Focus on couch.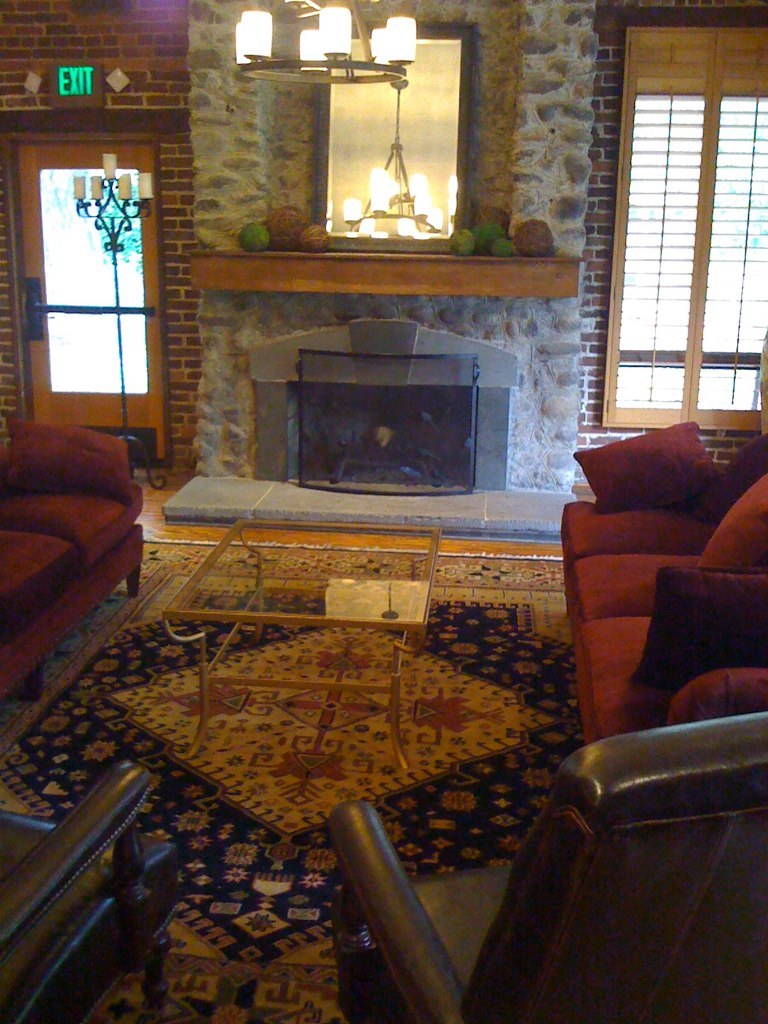
Focused at (left=562, top=416, right=767, bottom=746).
